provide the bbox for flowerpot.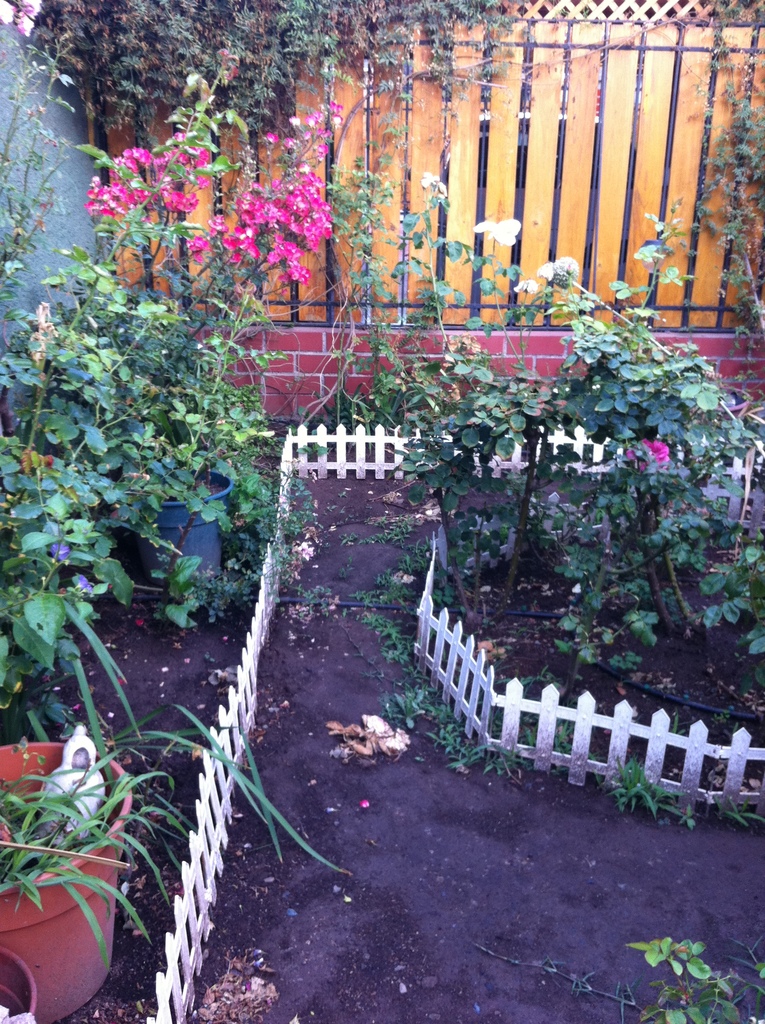
left=15, top=726, right=141, bottom=1023.
